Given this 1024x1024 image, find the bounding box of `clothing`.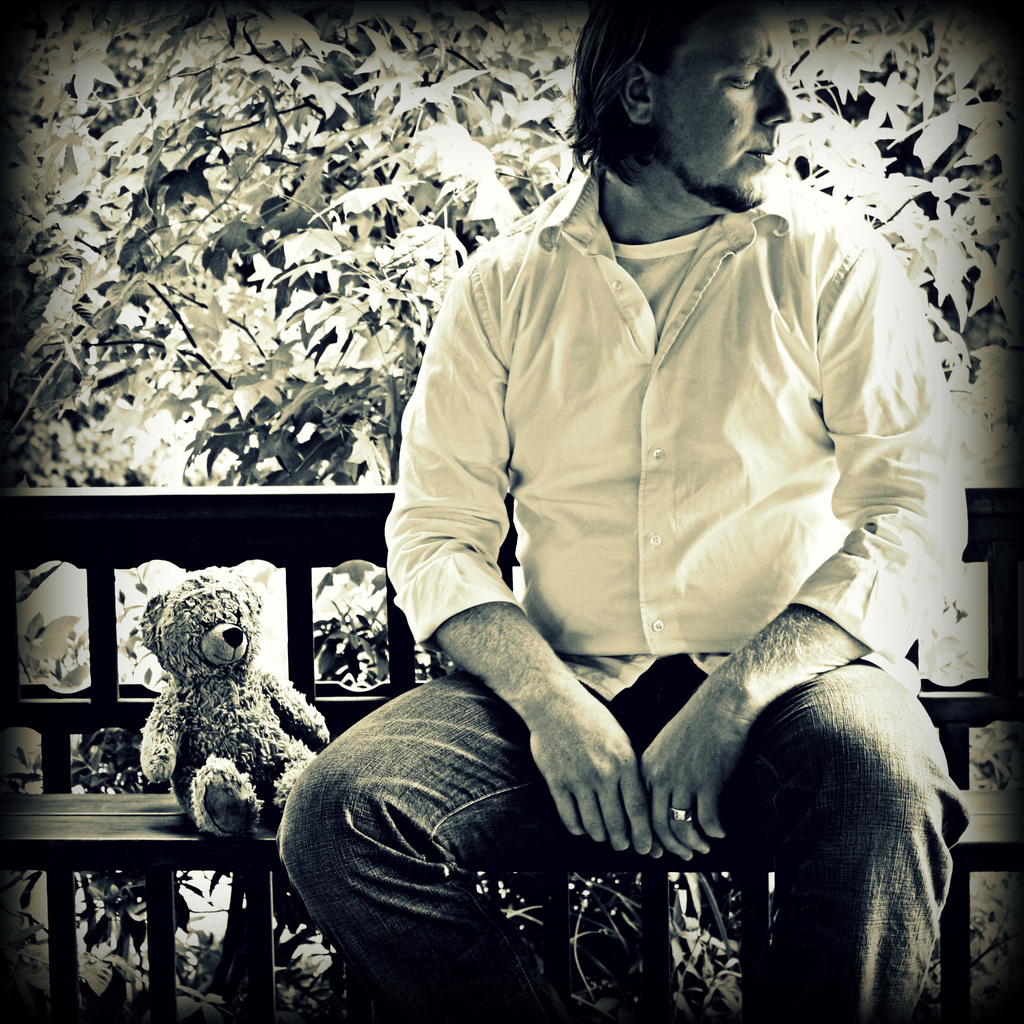
bbox=(386, 170, 969, 700).
